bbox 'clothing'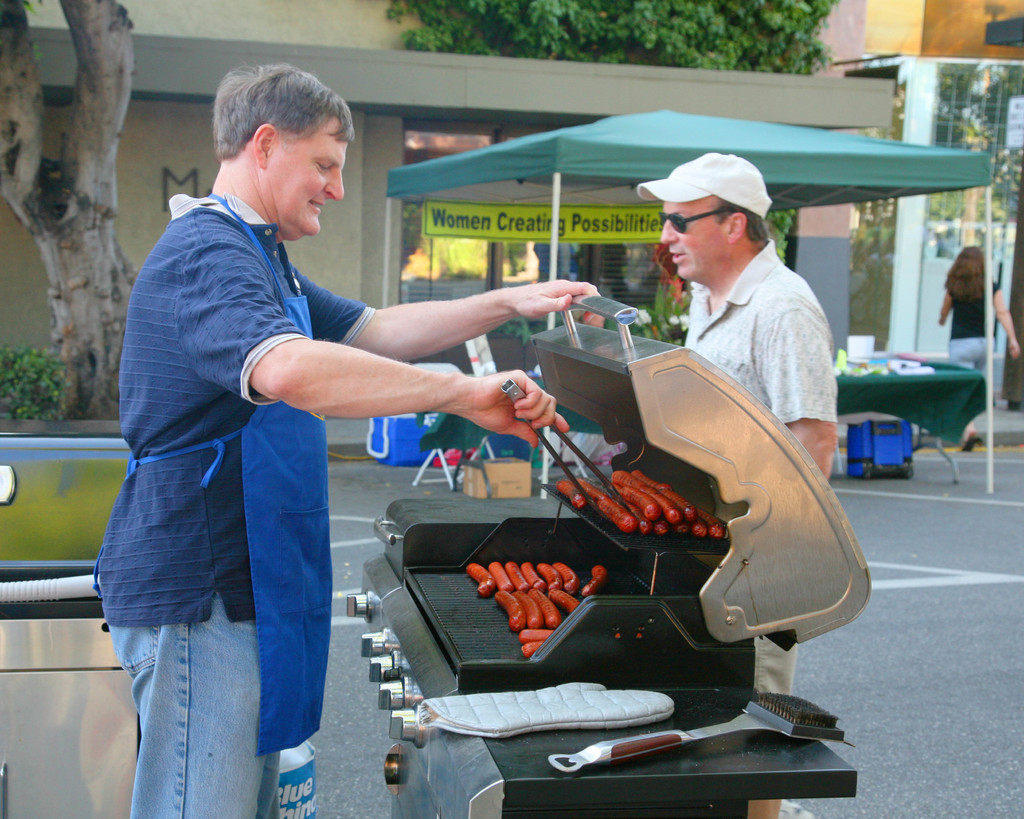
(left=676, top=243, right=833, bottom=728)
